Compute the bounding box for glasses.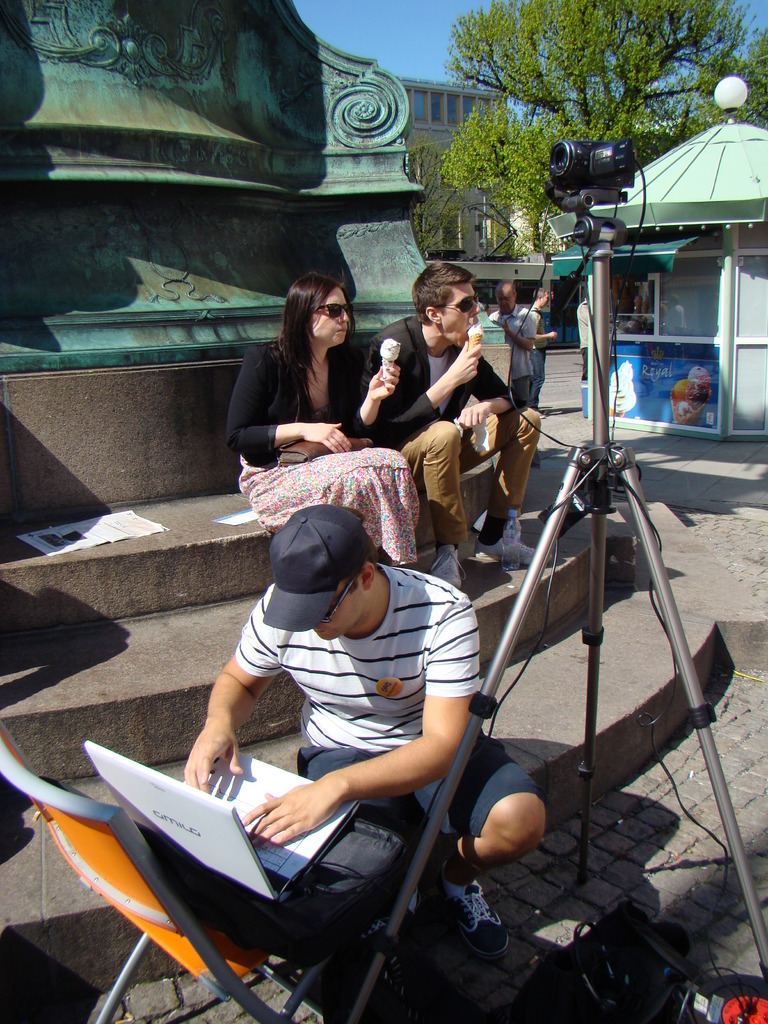
[317, 301, 351, 317].
